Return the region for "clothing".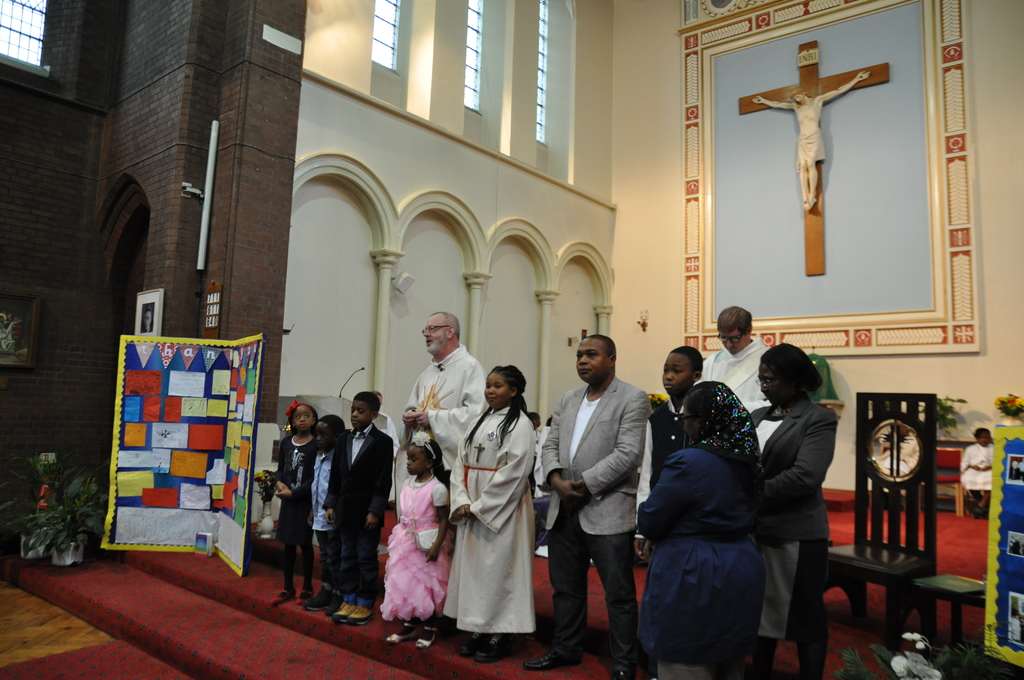
detection(309, 449, 344, 592).
